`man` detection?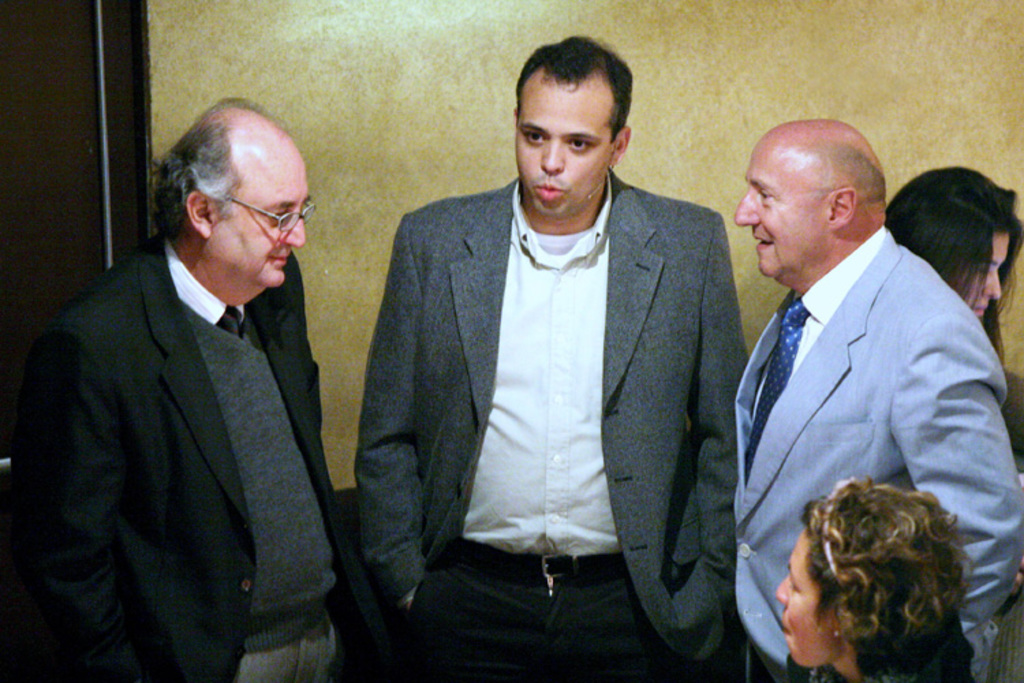
Rect(4, 94, 360, 682)
